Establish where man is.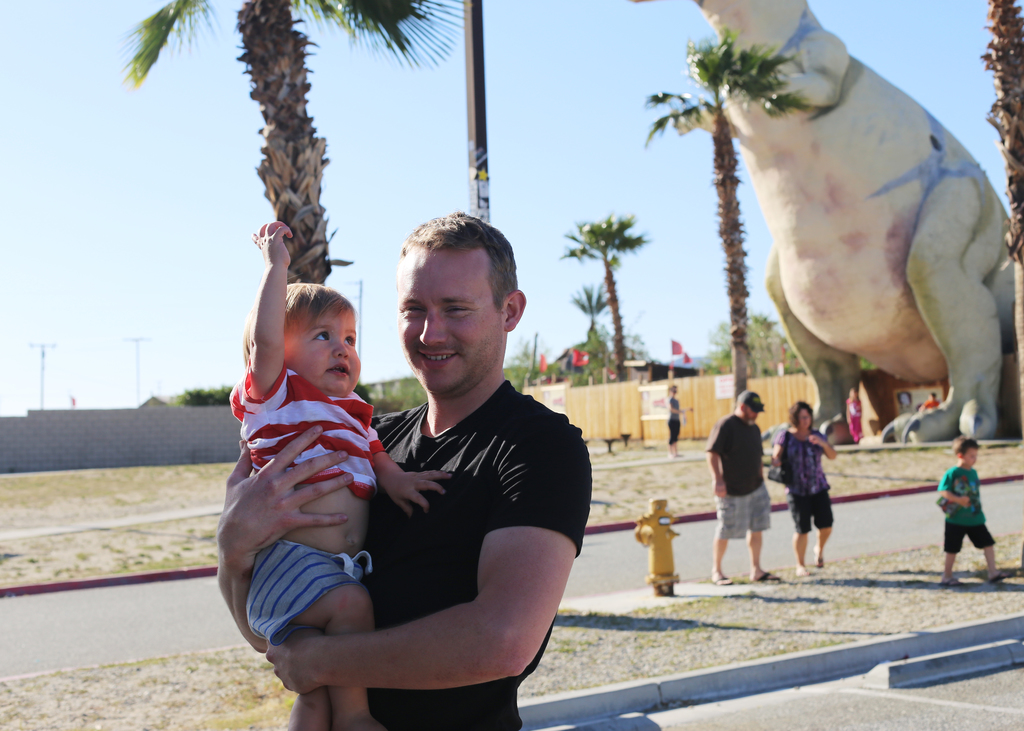
Established at (left=218, top=210, right=532, bottom=700).
